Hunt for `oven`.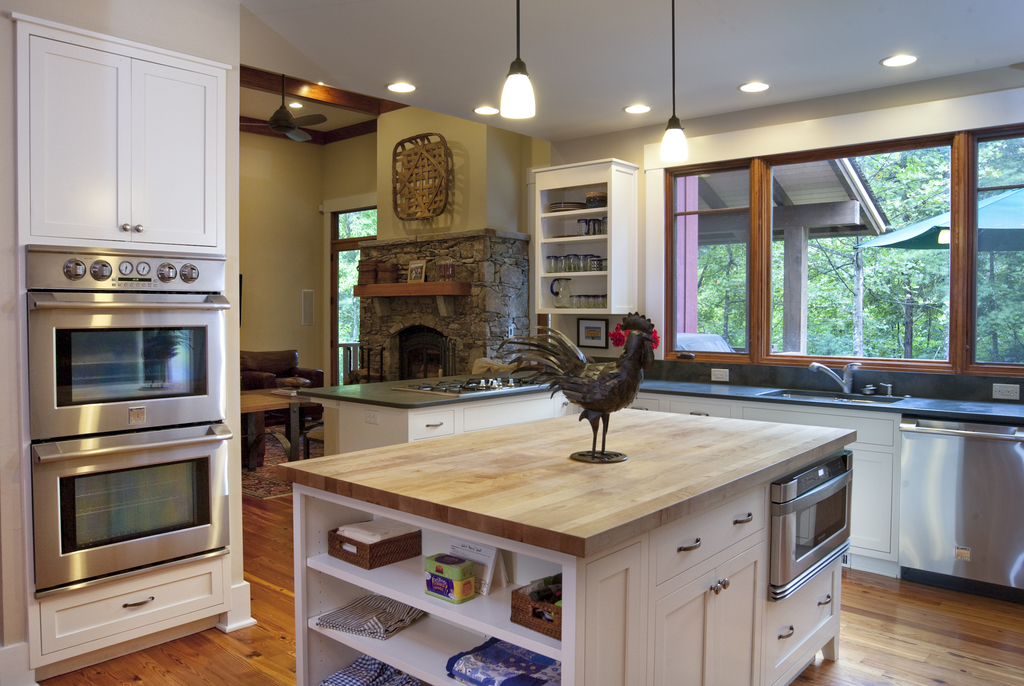
Hunted down at detection(26, 292, 228, 596).
